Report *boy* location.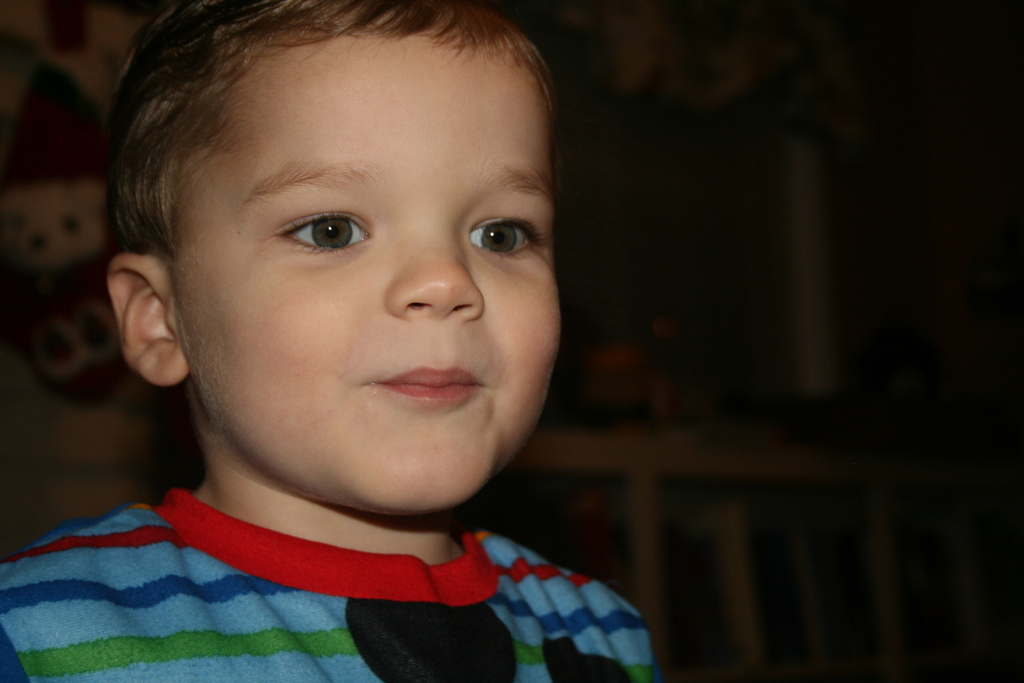
Report: 0:0:682:682.
